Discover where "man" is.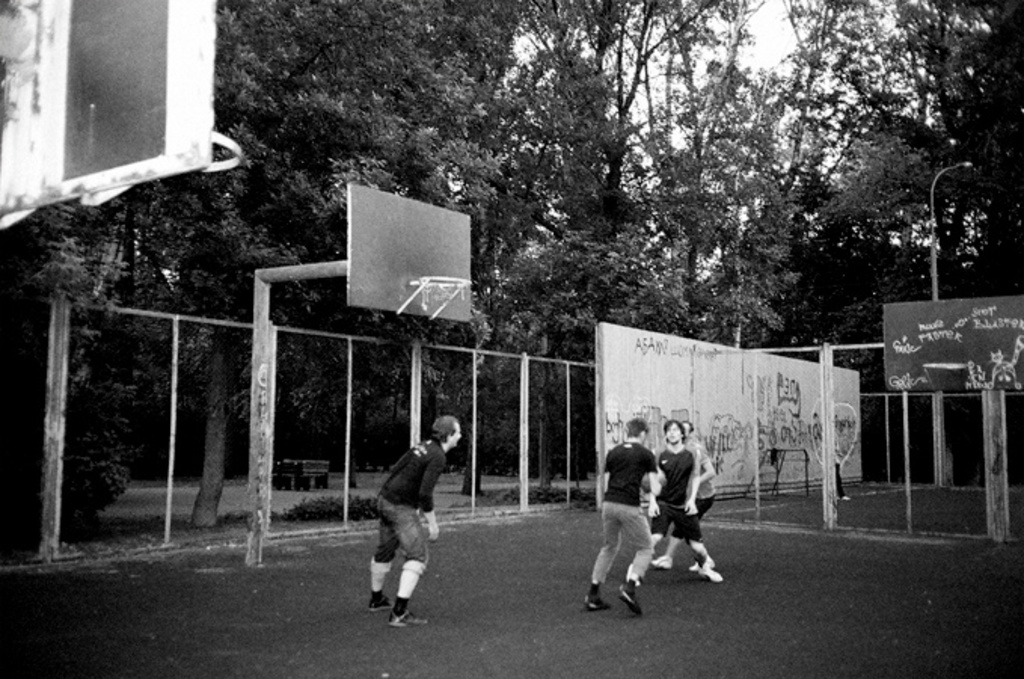
Discovered at {"left": 366, "top": 424, "right": 455, "bottom": 634}.
